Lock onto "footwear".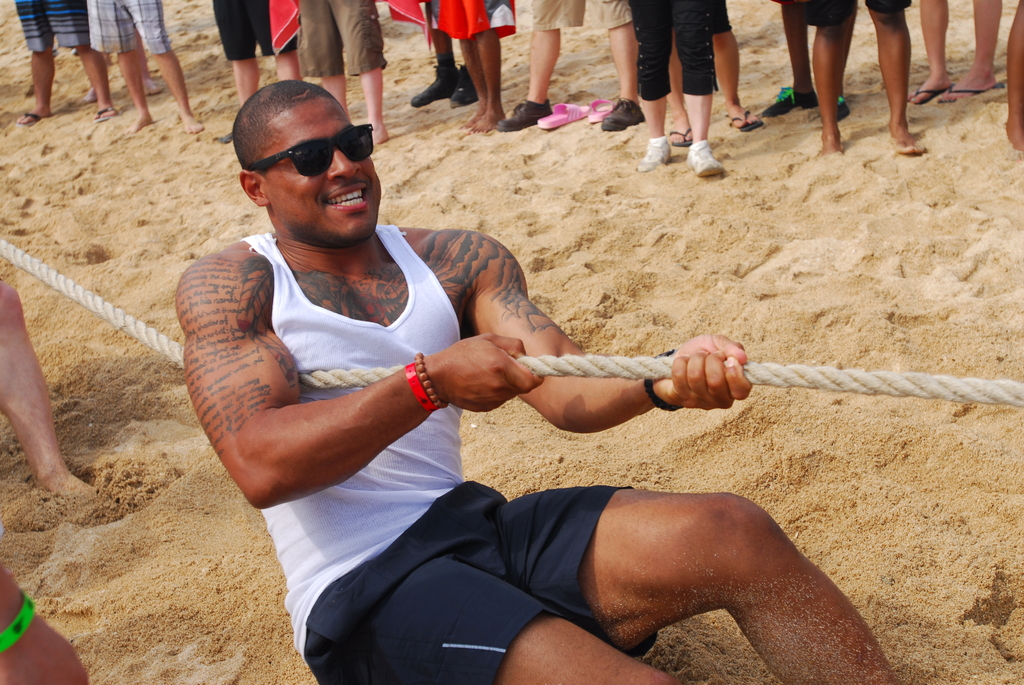
Locked: bbox=[760, 84, 817, 117].
